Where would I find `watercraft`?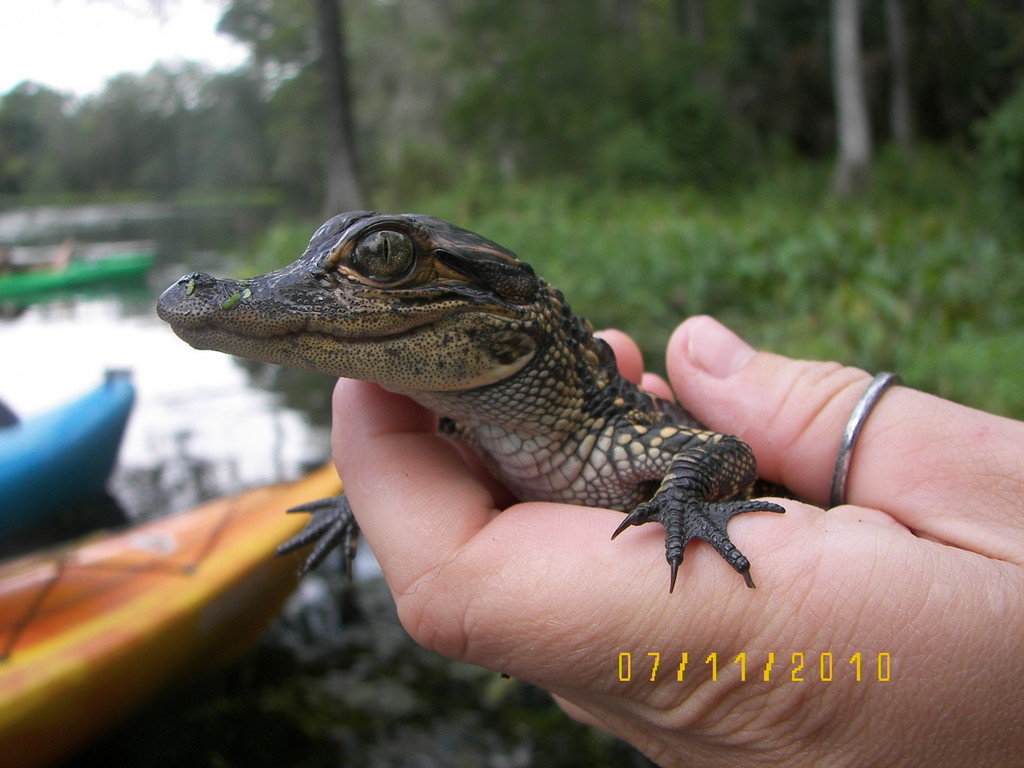
At bbox(2, 458, 331, 767).
